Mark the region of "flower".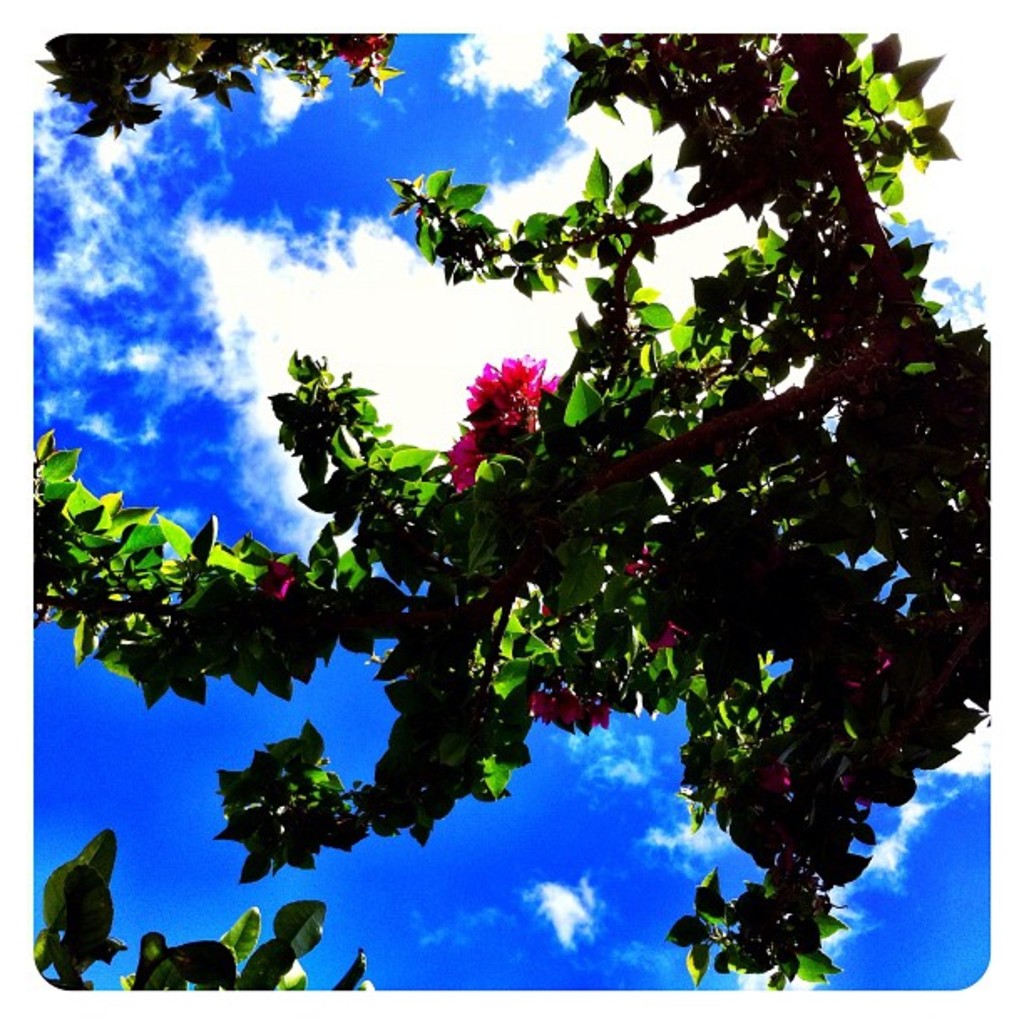
Region: [left=258, top=562, right=296, bottom=594].
